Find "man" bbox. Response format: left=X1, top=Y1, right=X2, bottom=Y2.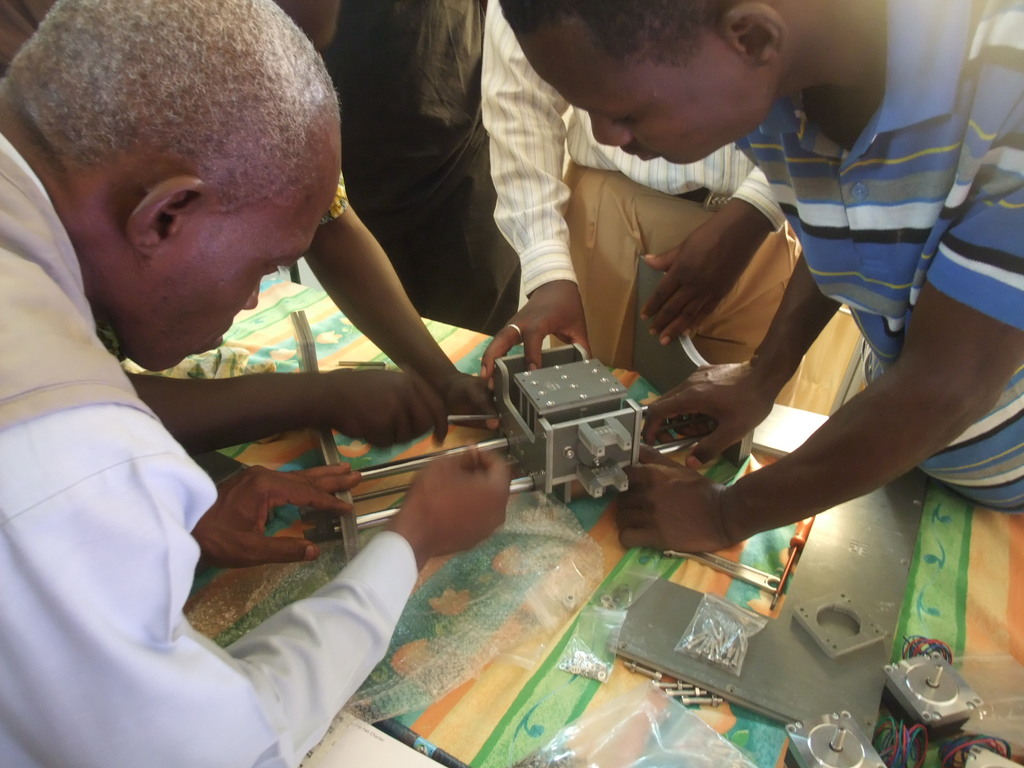
left=495, top=0, right=1023, bottom=548.
